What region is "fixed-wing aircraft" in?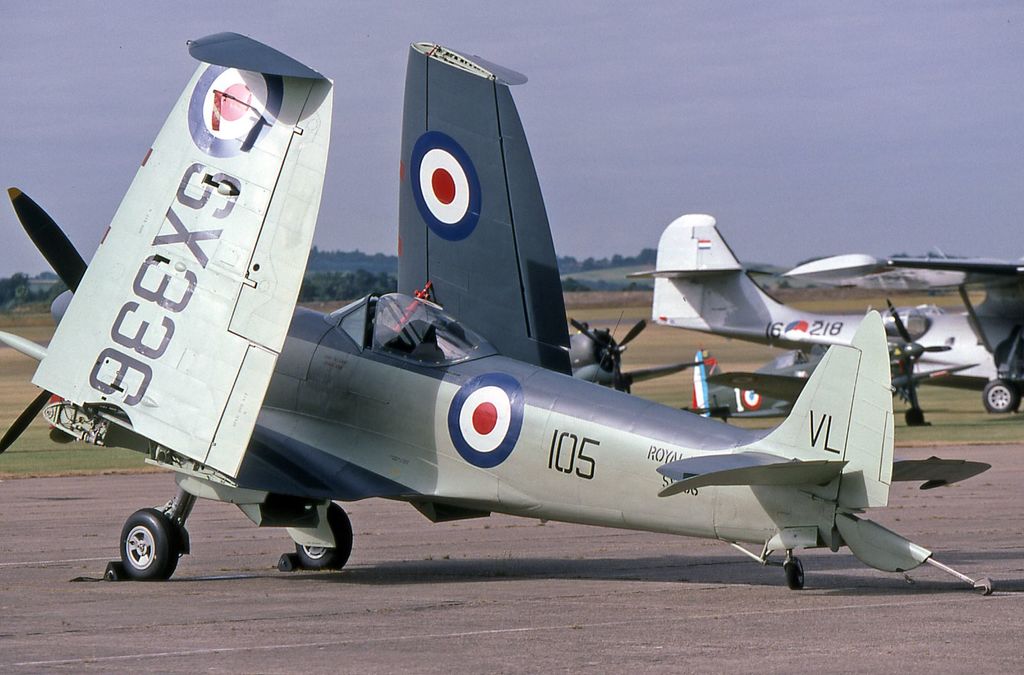
rect(680, 300, 975, 425).
